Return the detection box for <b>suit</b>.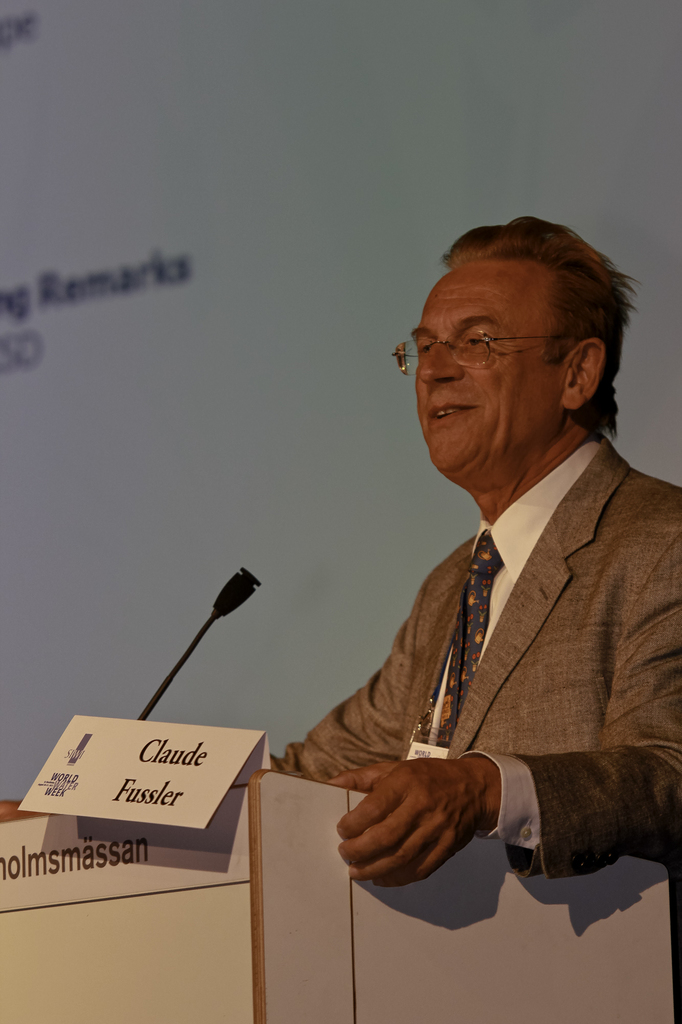
l=272, t=378, r=679, b=927.
